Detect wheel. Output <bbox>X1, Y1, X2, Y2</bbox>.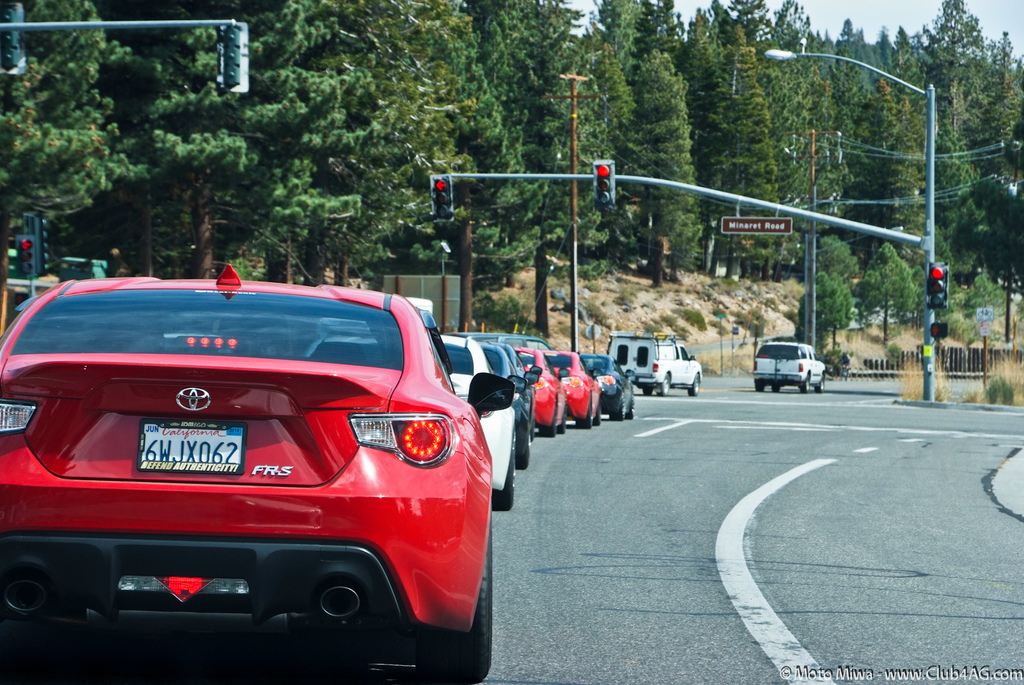
<bbox>413, 514, 496, 684</bbox>.
